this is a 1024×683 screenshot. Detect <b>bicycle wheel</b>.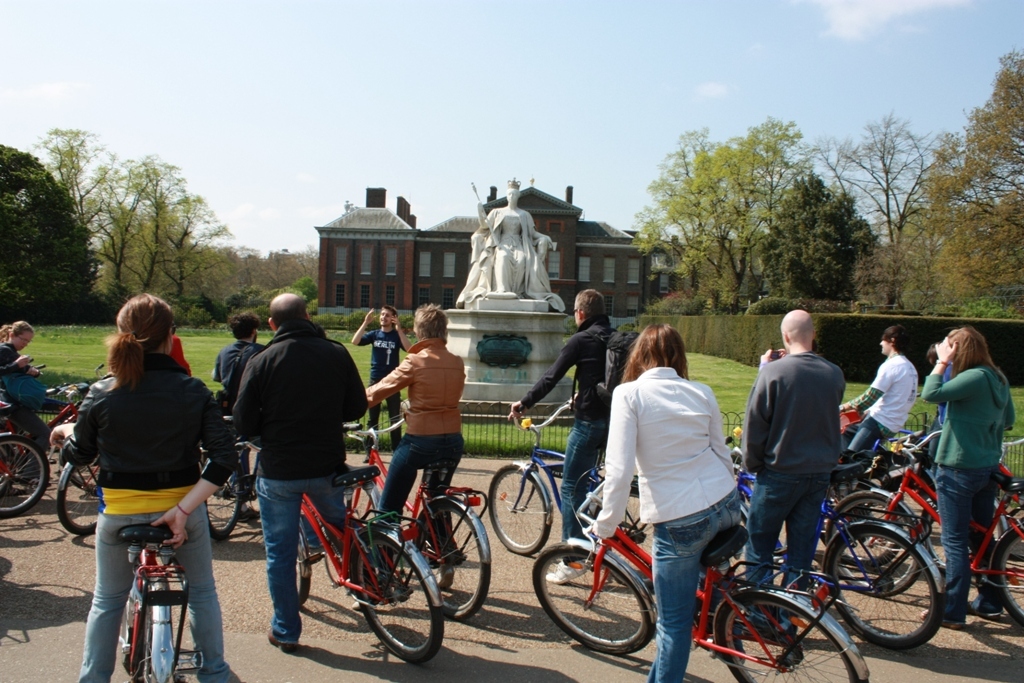
{"left": 55, "top": 460, "right": 104, "bottom": 538}.
